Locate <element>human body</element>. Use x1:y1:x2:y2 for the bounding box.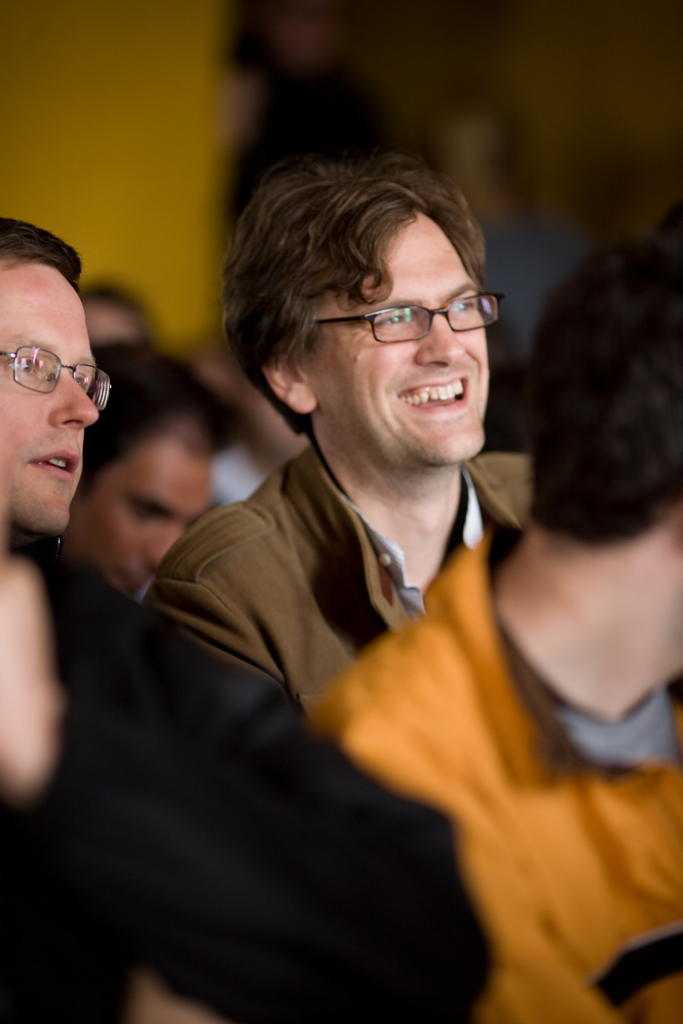
0:214:493:1023.
